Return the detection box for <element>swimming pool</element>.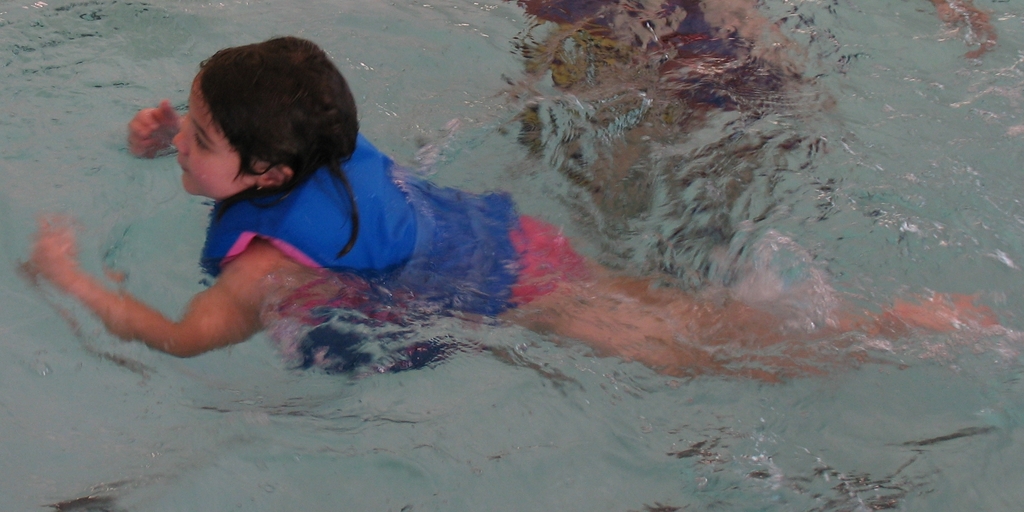
bbox=(0, 0, 1023, 446).
